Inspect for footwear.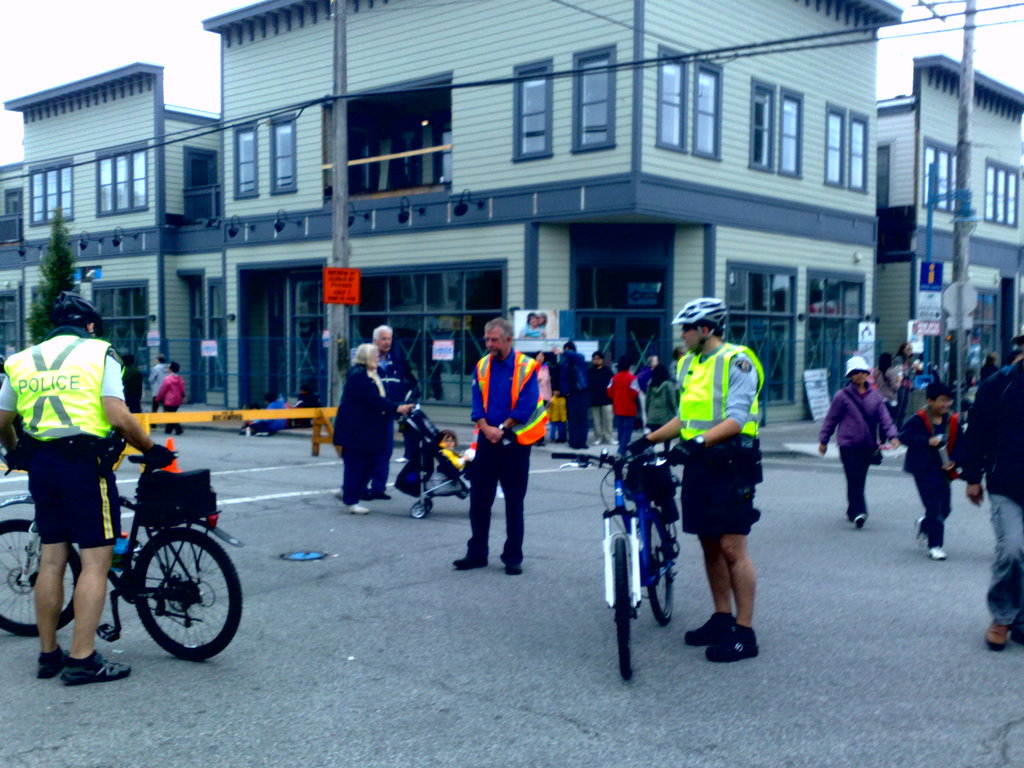
Inspection: (x1=683, y1=615, x2=728, y2=644).
